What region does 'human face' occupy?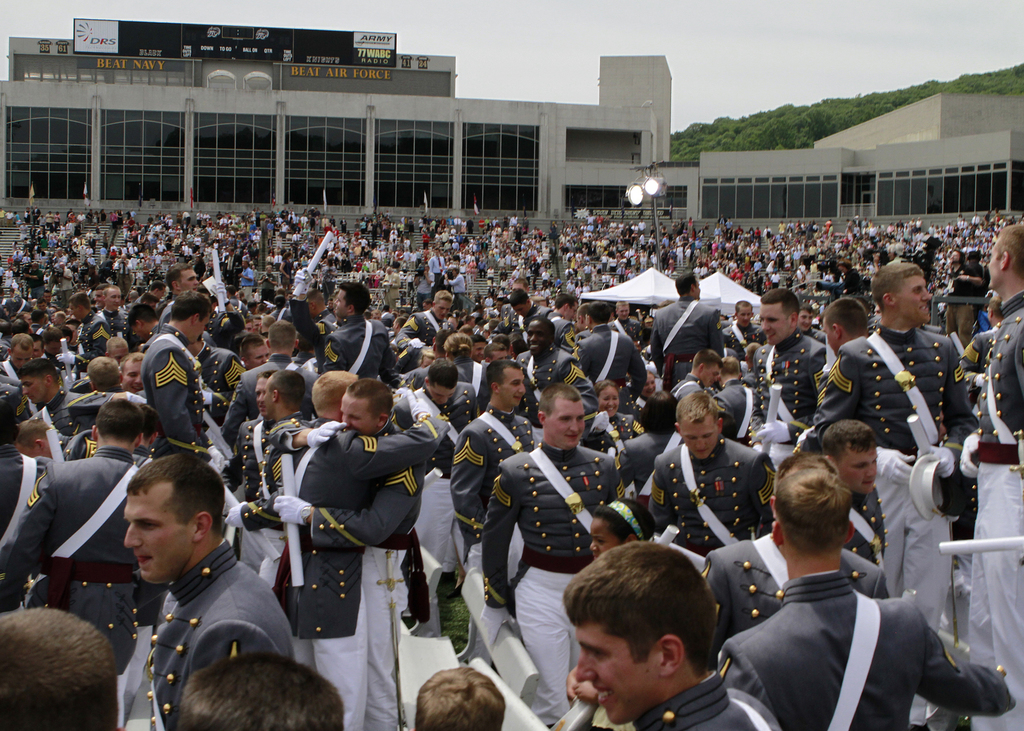
{"left": 671, "top": 416, "right": 720, "bottom": 461}.
